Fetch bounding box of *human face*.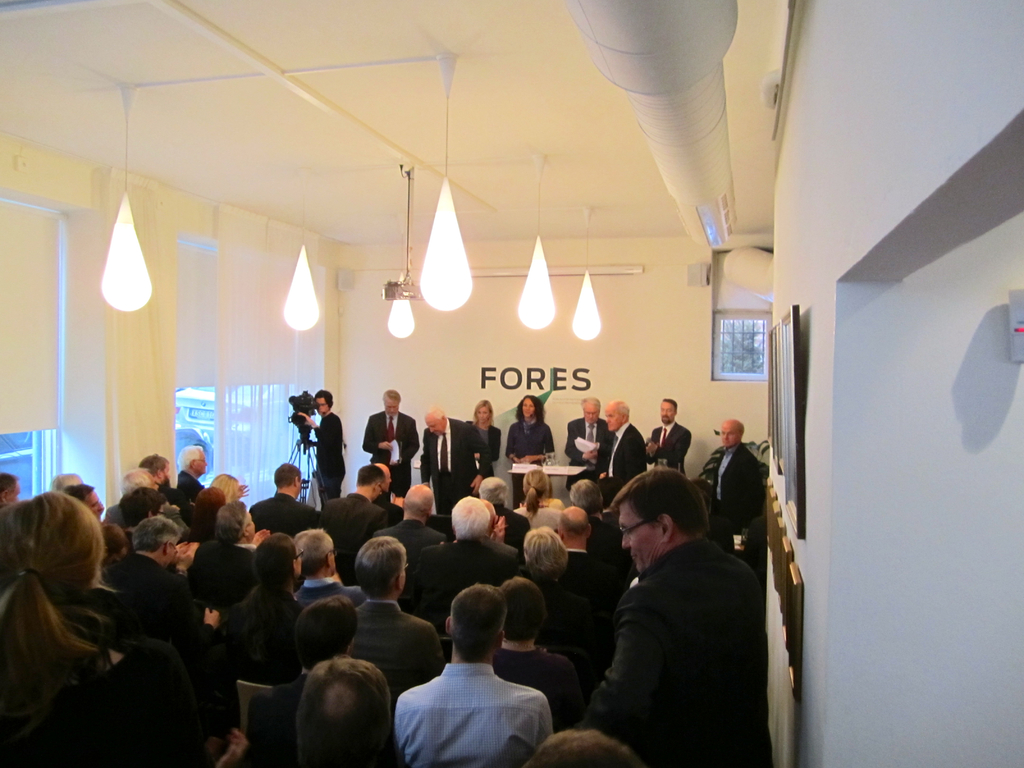
Bbox: (582, 406, 599, 428).
